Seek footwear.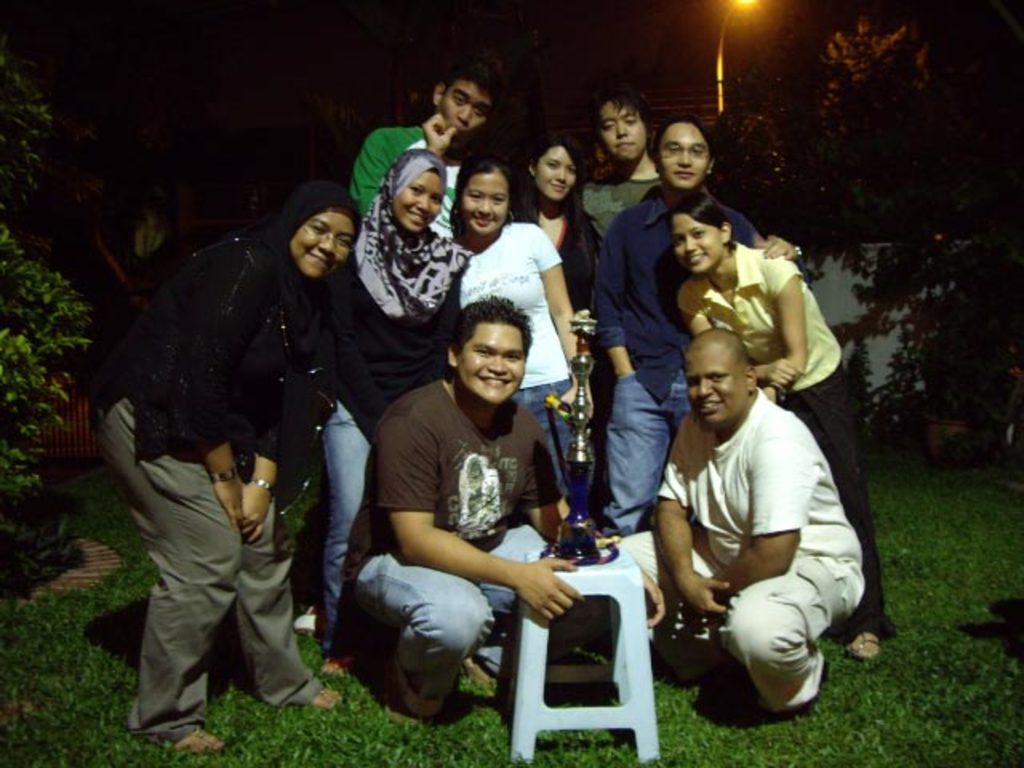
bbox(848, 634, 880, 662).
